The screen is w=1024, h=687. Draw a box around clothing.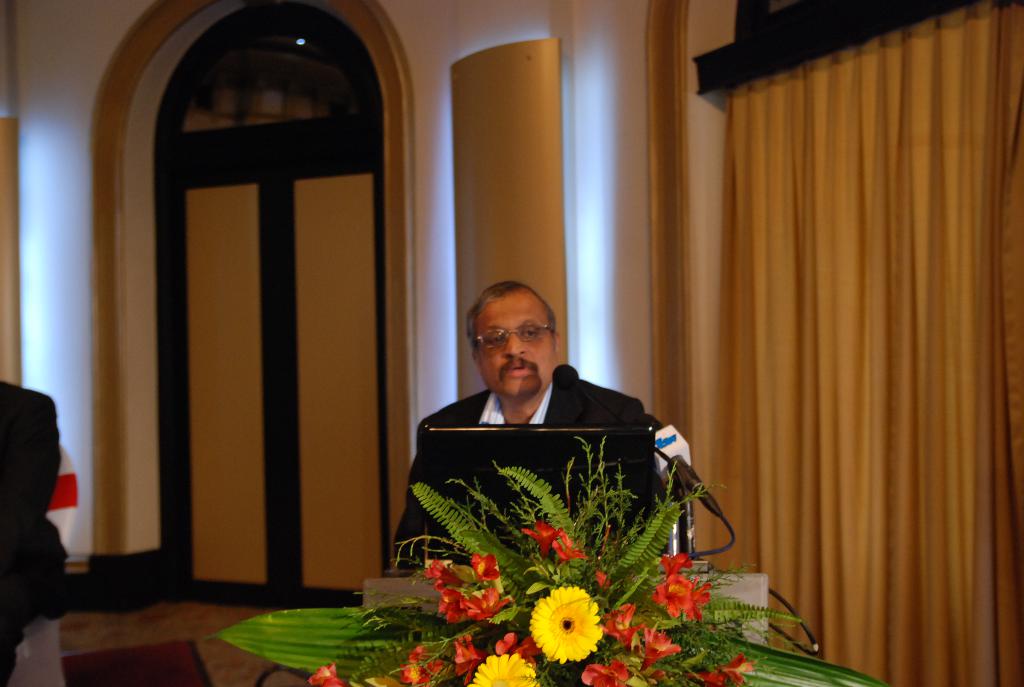
0,376,67,686.
